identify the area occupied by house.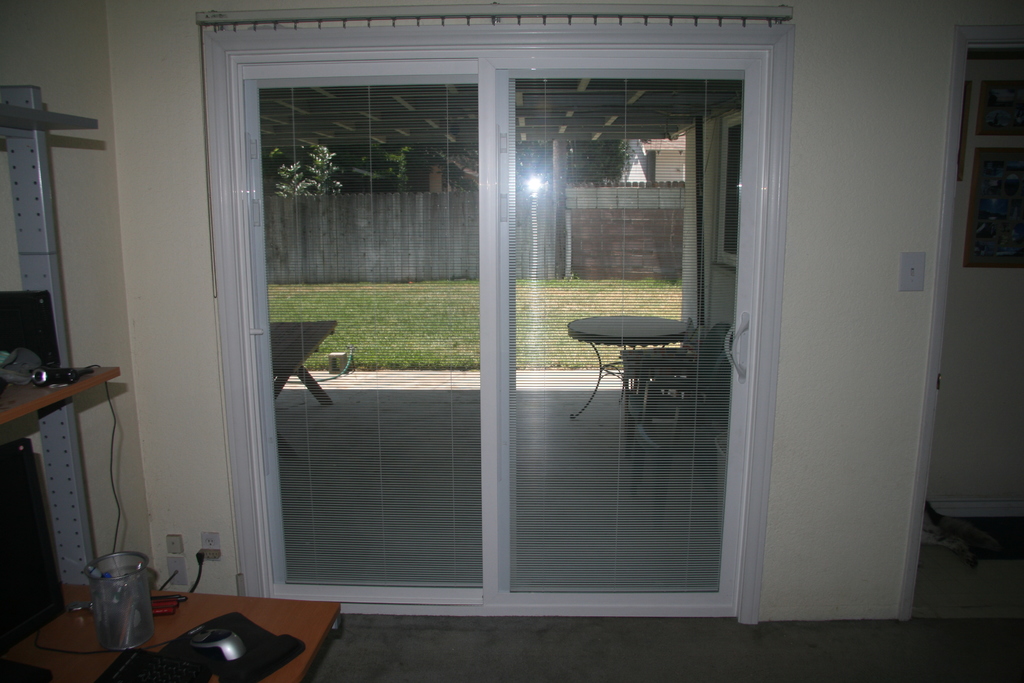
Area: 0, 0, 1023, 682.
